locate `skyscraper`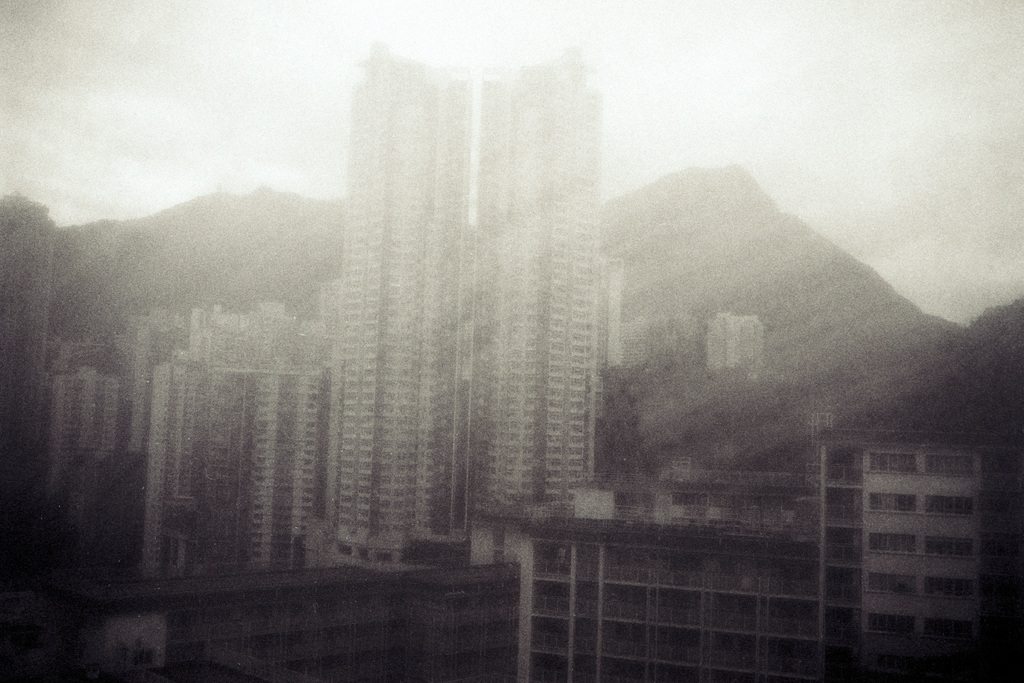
detection(467, 38, 610, 557)
